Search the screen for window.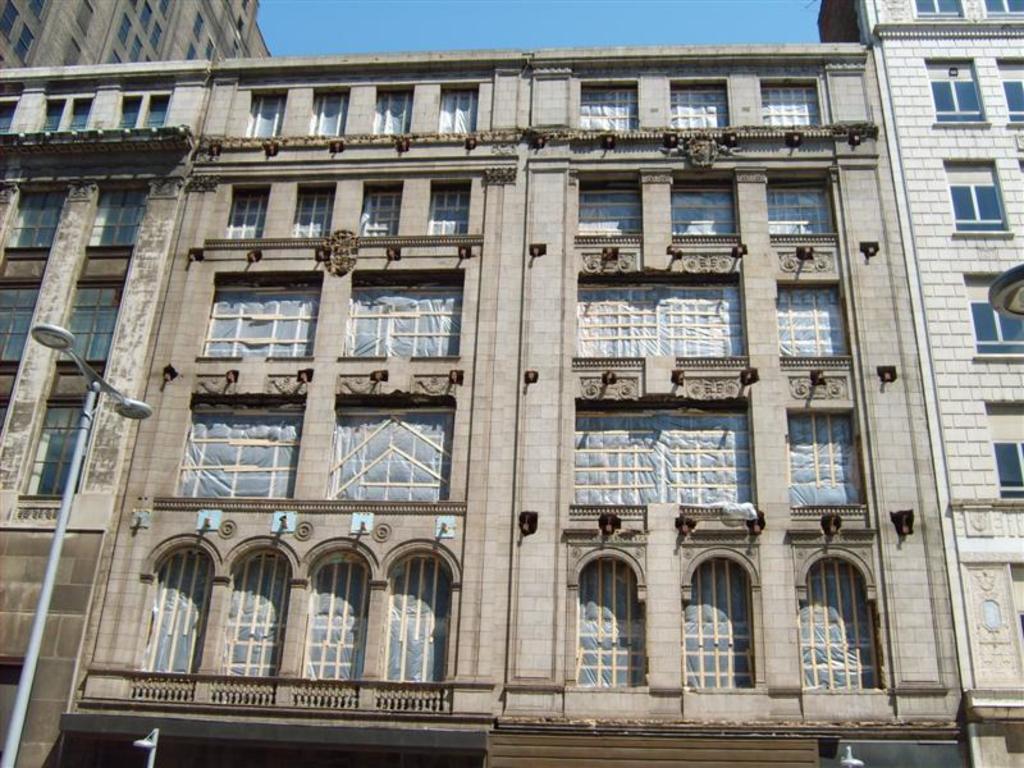
Found at locate(84, 180, 138, 237).
